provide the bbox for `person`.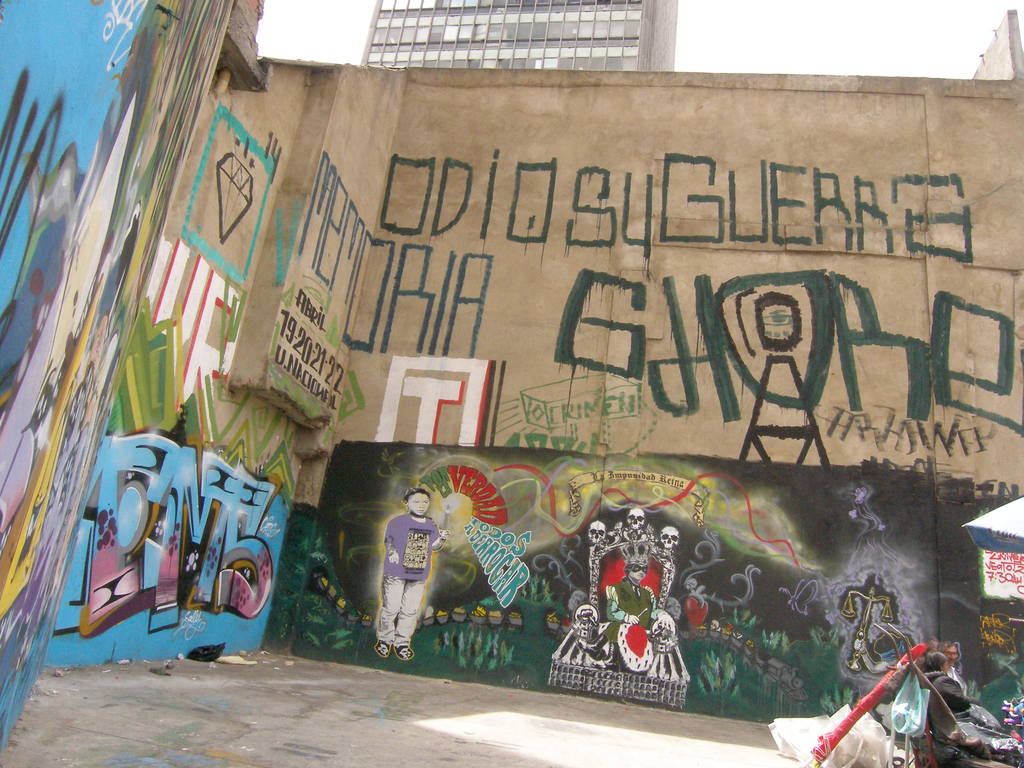
607/543/656/631.
